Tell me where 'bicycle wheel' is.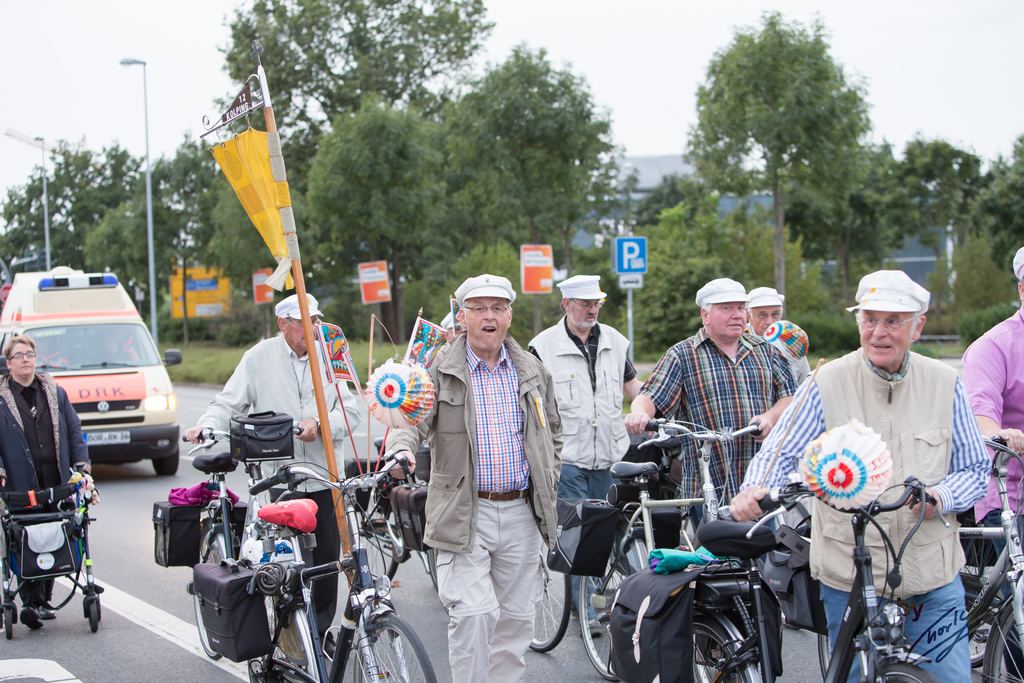
'bicycle wheel' is at <bbox>527, 528, 572, 655</bbox>.
